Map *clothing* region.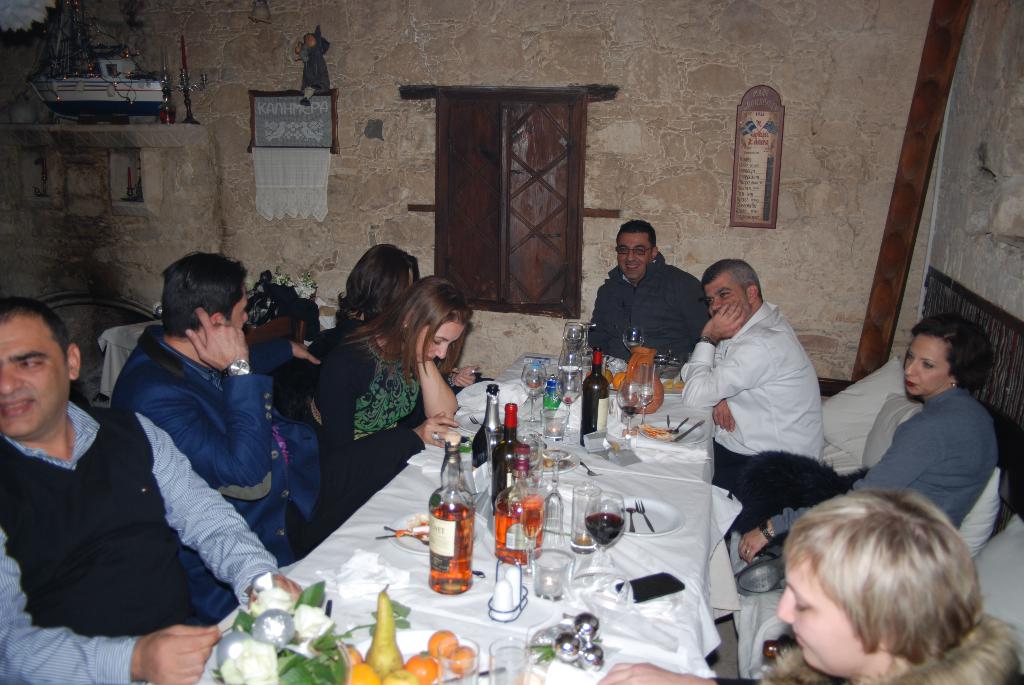
Mapped to 318, 338, 419, 507.
